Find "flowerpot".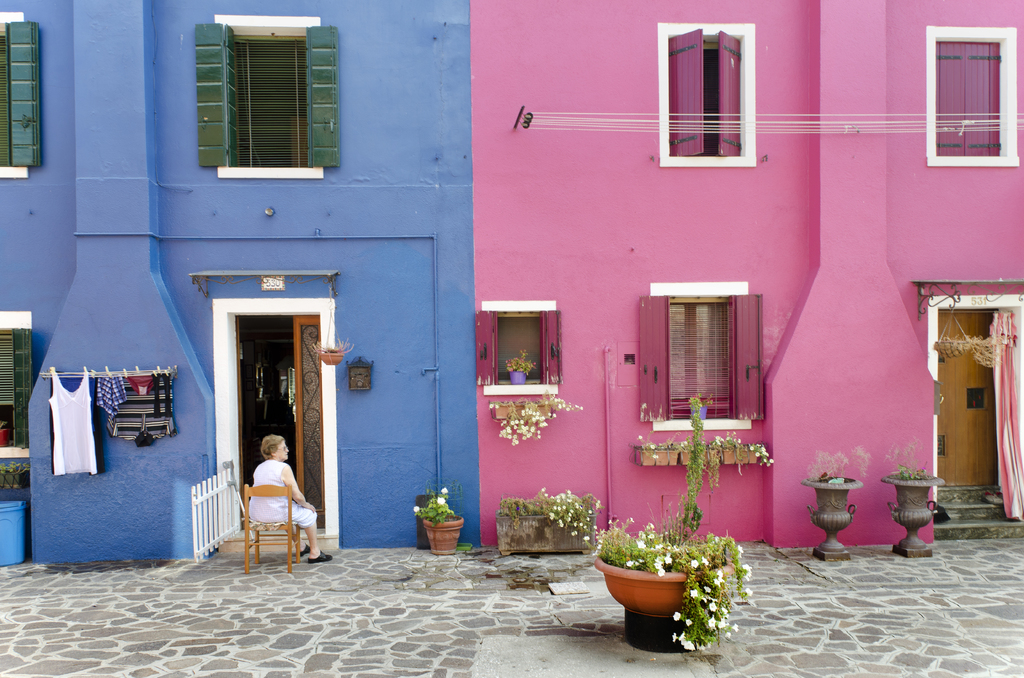
[628, 444, 760, 470].
